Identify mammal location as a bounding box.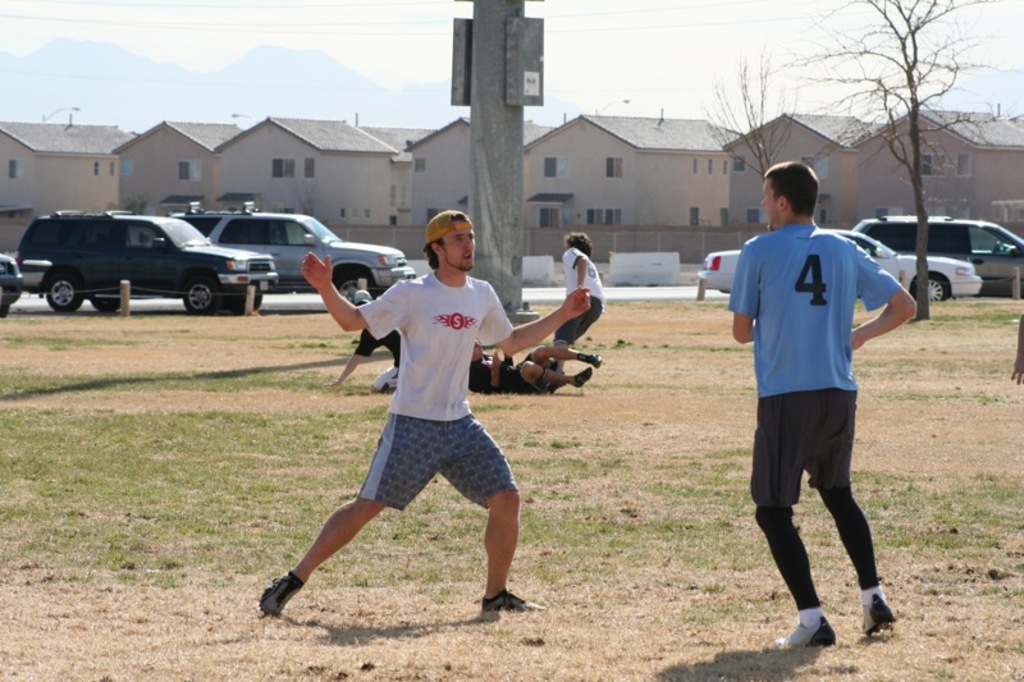
(552, 232, 605, 380).
